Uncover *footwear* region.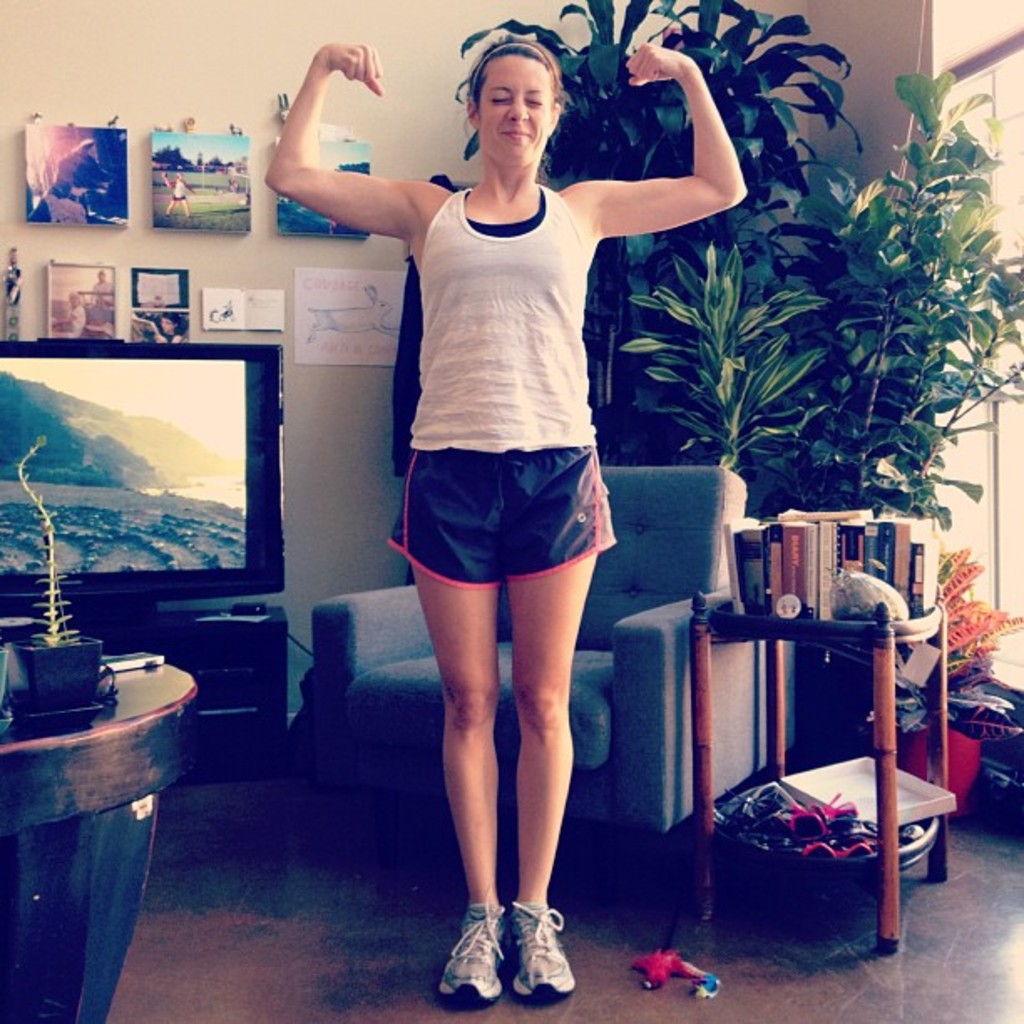
Uncovered: select_region(507, 904, 566, 996).
